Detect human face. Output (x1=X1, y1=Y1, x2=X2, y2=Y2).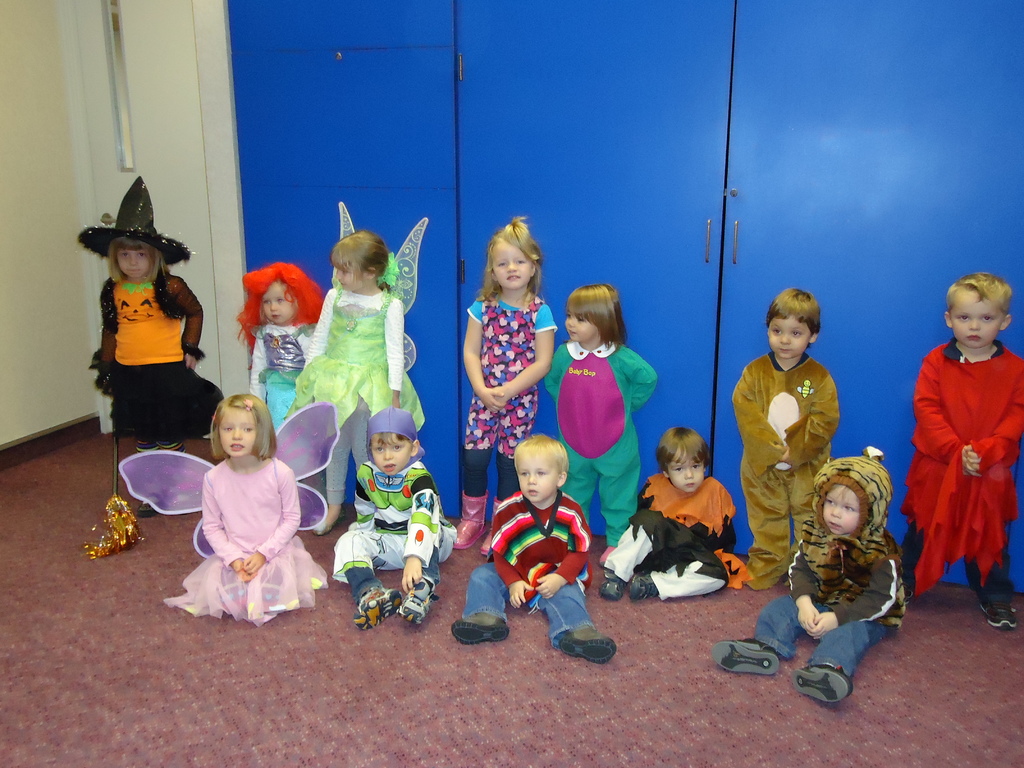
(x1=824, y1=488, x2=864, y2=532).
